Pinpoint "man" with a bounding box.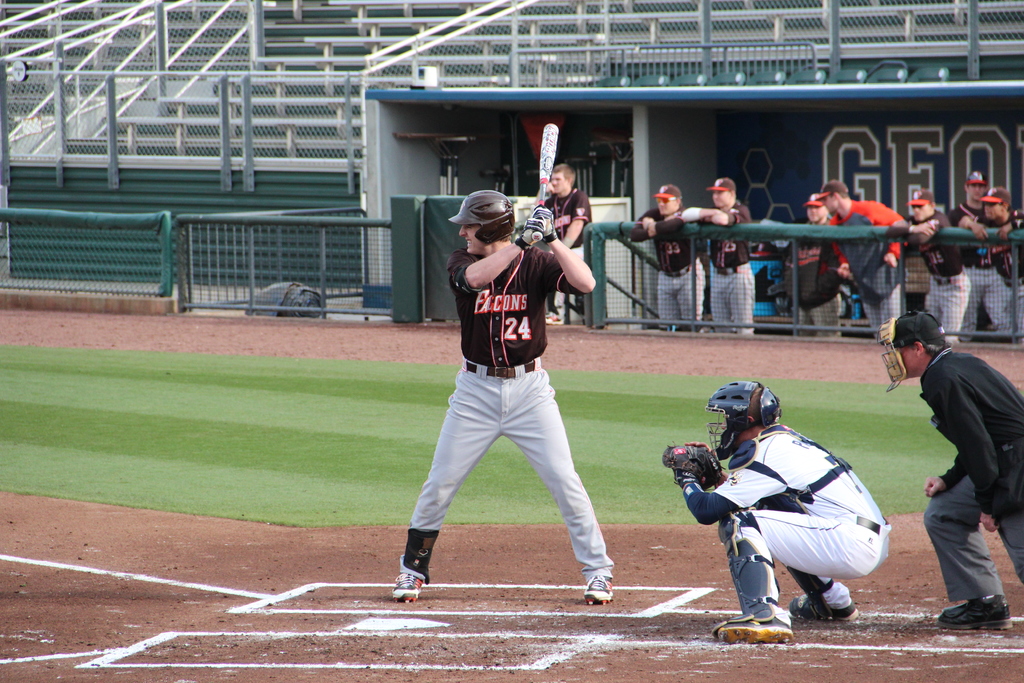
[left=817, top=176, right=907, bottom=331].
